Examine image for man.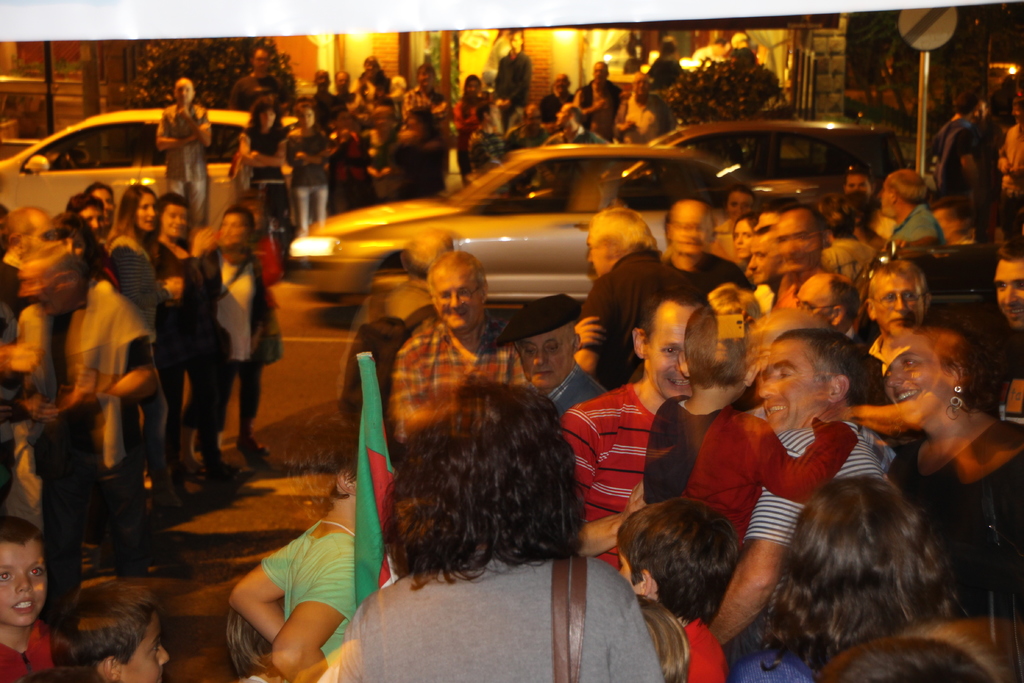
Examination result: detection(771, 203, 847, 307).
